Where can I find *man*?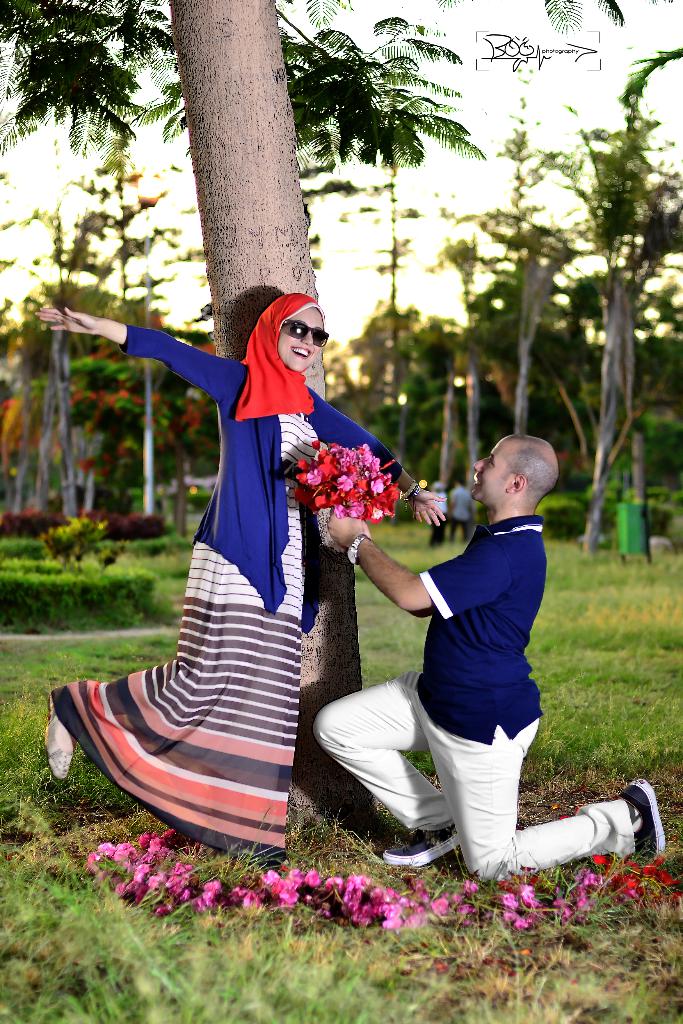
You can find it at [453,480,474,541].
